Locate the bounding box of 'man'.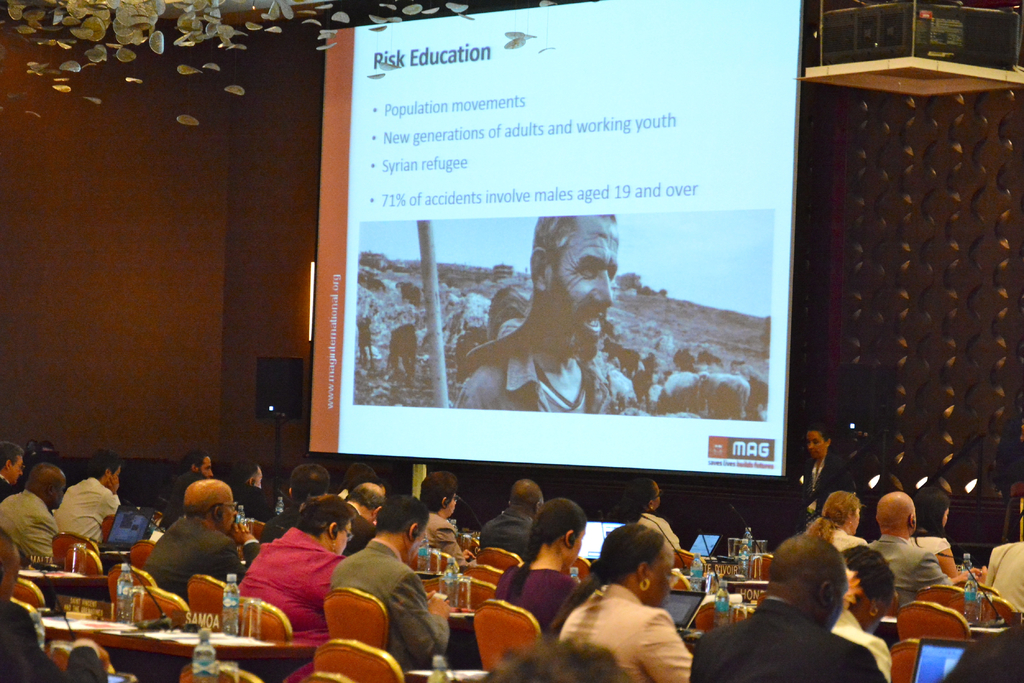
Bounding box: 860:489:986:619.
